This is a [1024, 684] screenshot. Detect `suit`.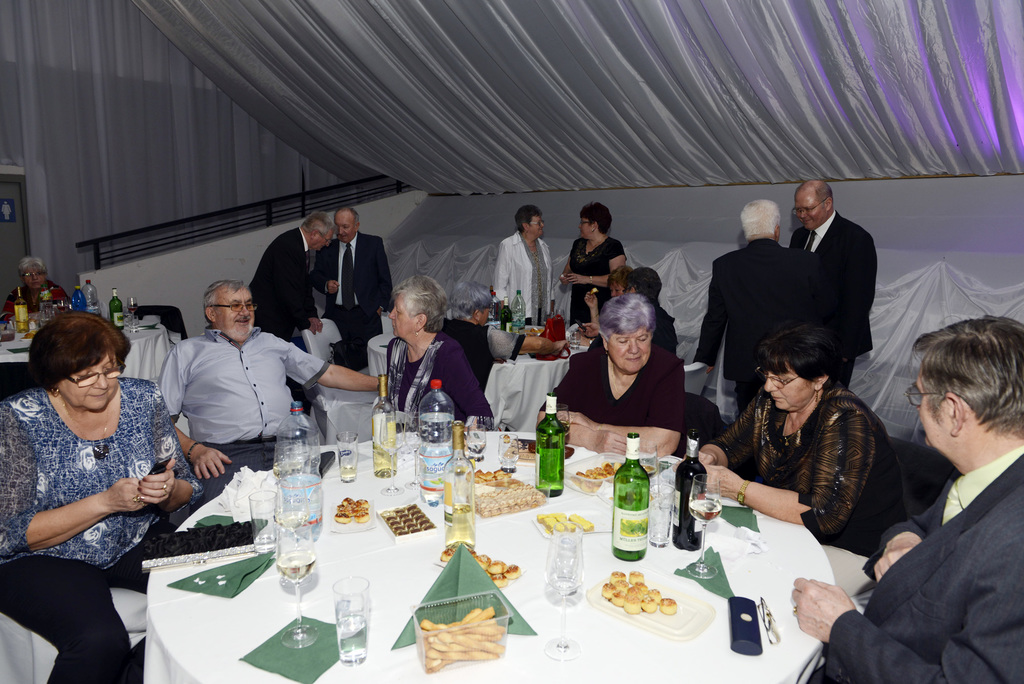
select_region(316, 231, 392, 357).
